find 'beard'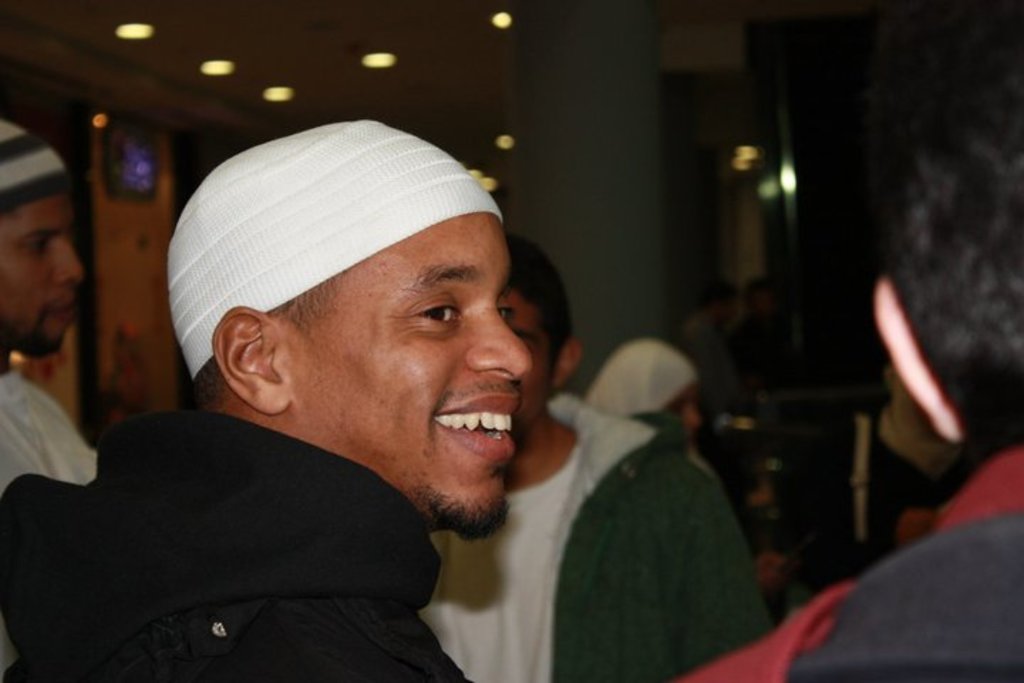
[left=417, top=477, right=513, bottom=541]
